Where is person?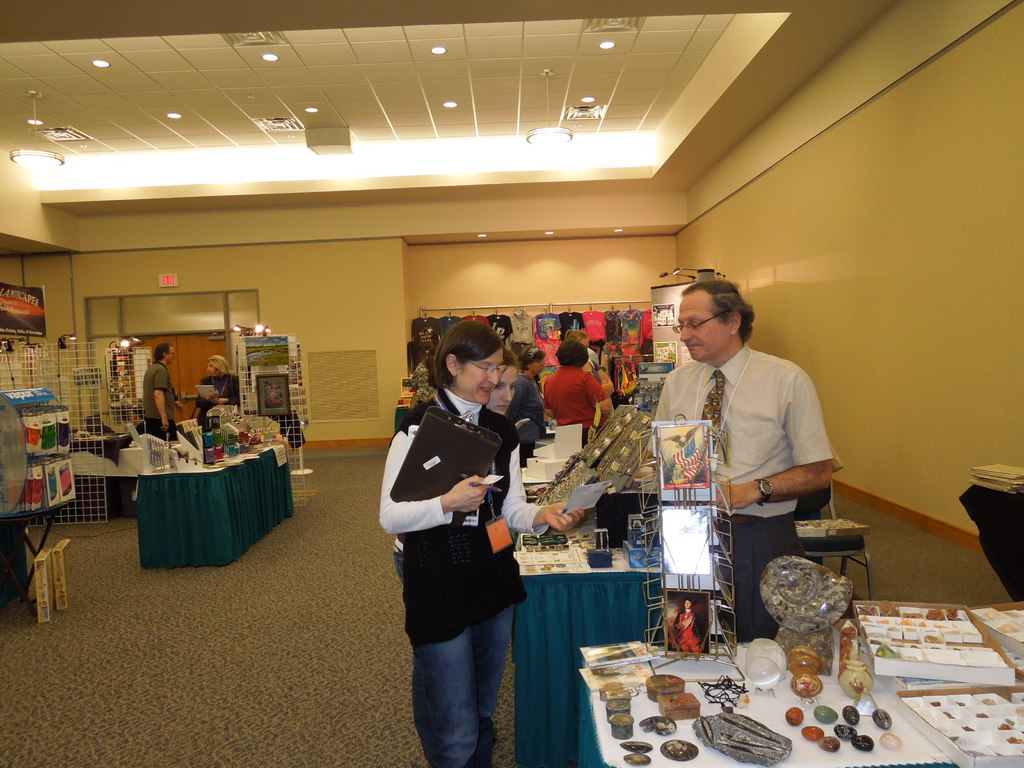
BBox(486, 351, 518, 415).
